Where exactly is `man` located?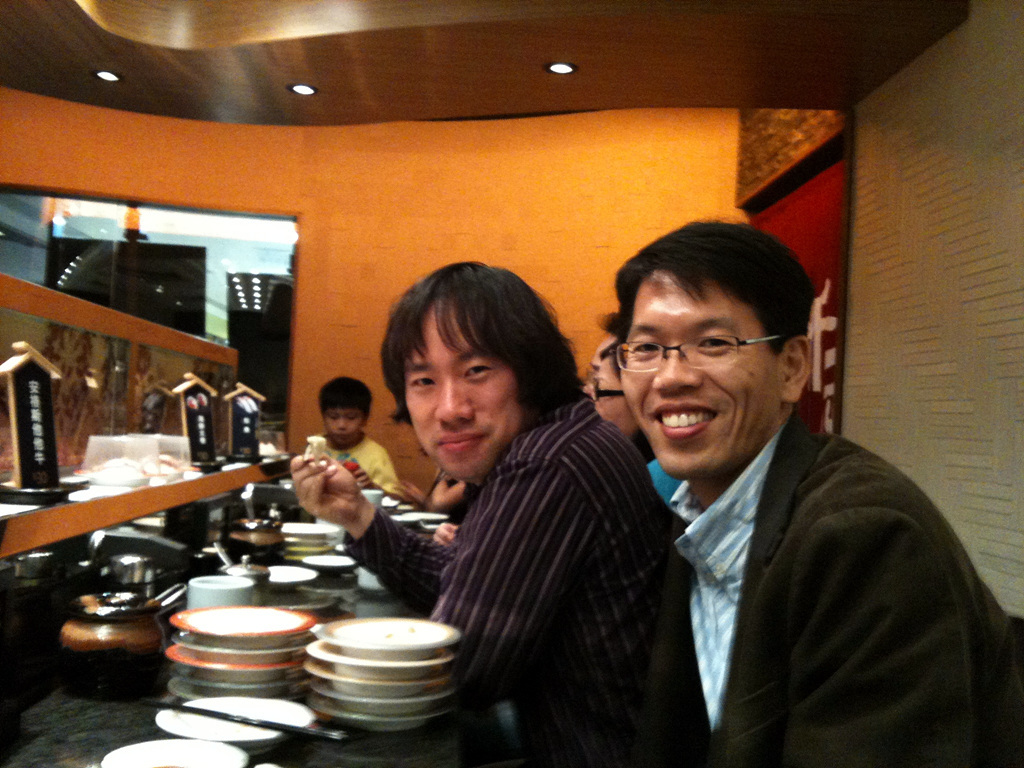
Its bounding box is detection(294, 264, 702, 767).
